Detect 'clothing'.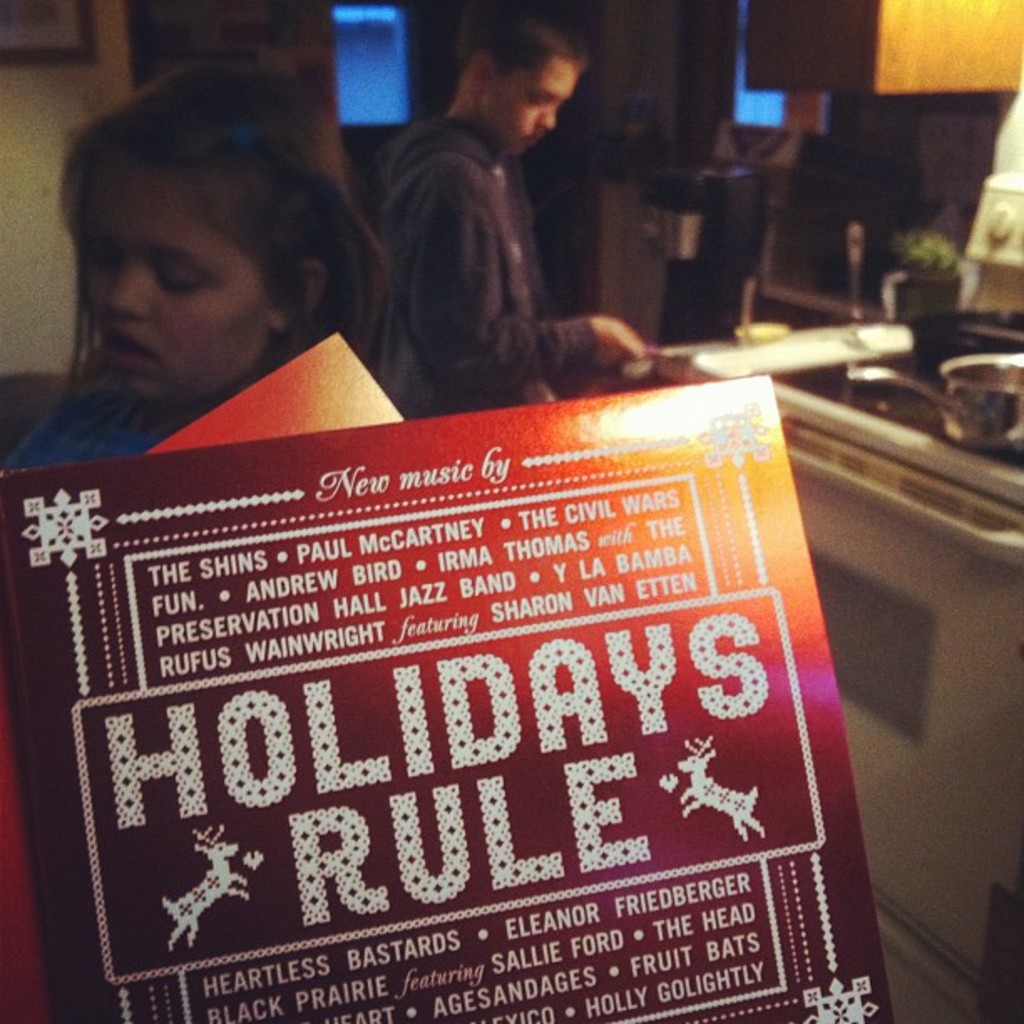
Detected at bbox(0, 373, 157, 475).
